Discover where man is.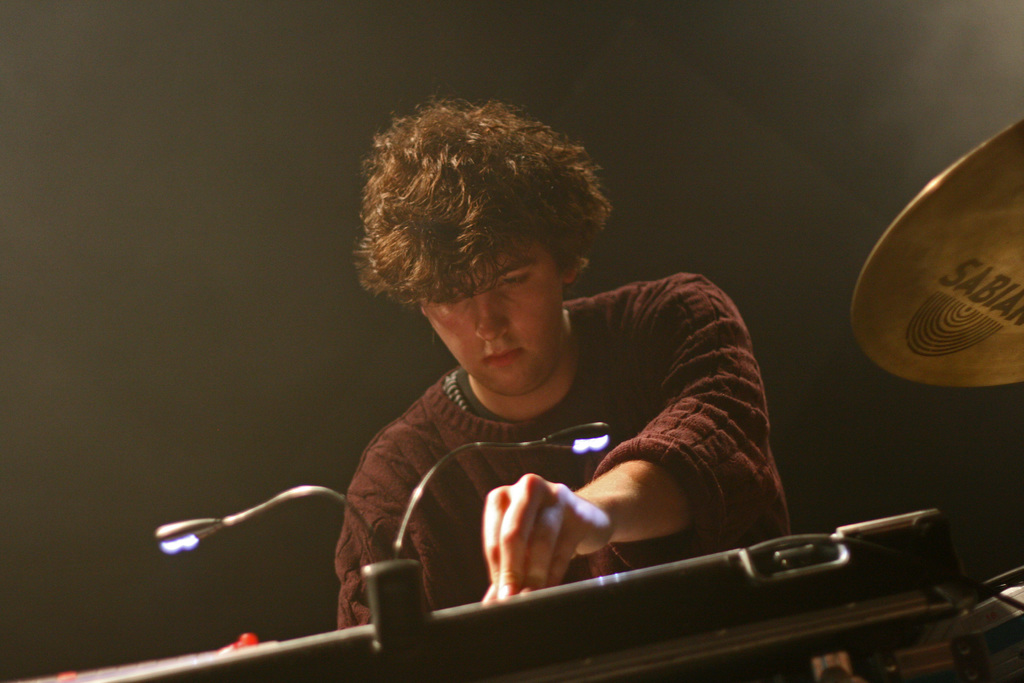
Discovered at locate(337, 89, 790, 628).
